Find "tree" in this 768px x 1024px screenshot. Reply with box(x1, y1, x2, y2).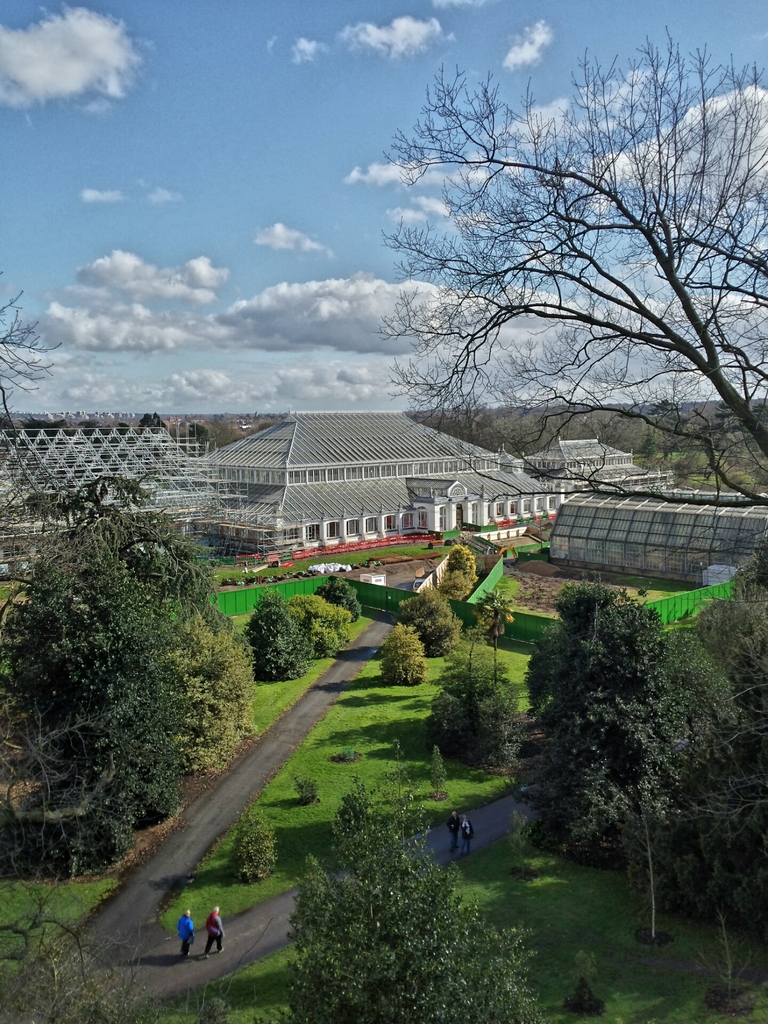
box(367, 54, 743, 496).
